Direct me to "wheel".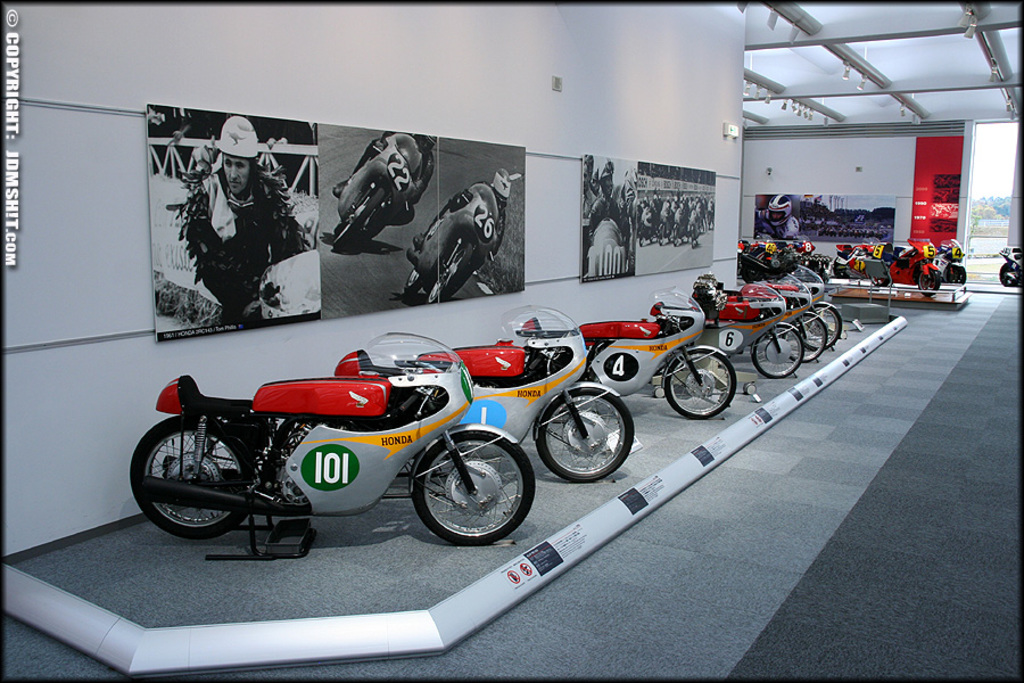
Direction: (917, 269, 941, 294).
